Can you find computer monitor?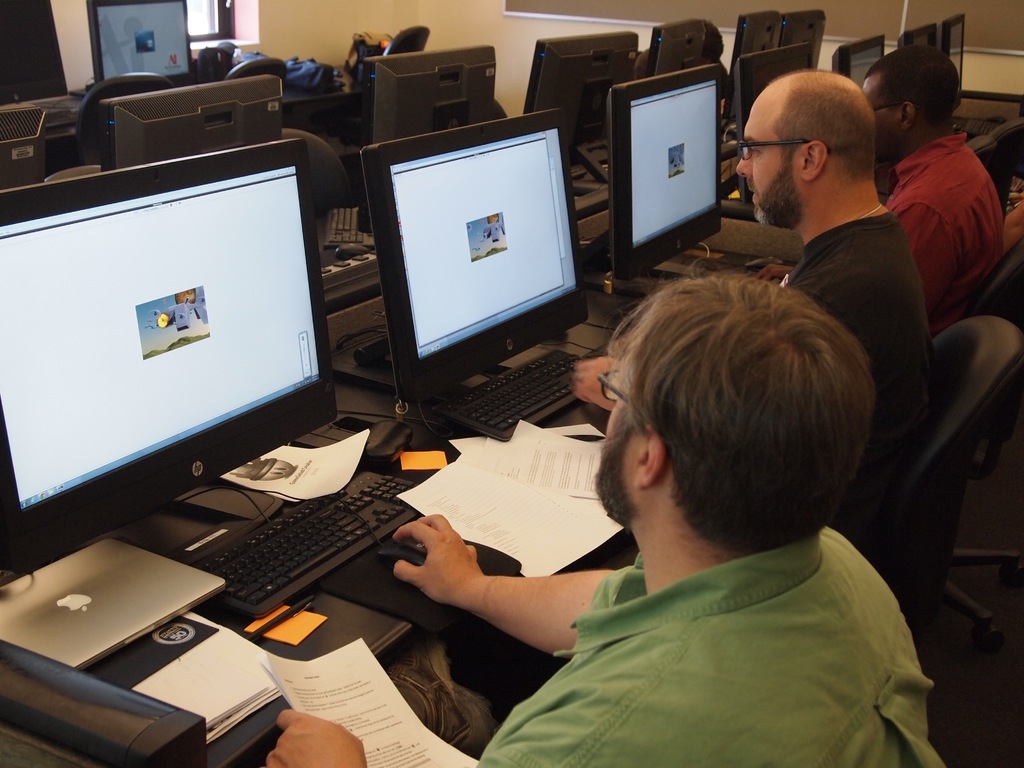
Yes, bounding box: <bbox>931, 8, 965, 102</bbox>.
